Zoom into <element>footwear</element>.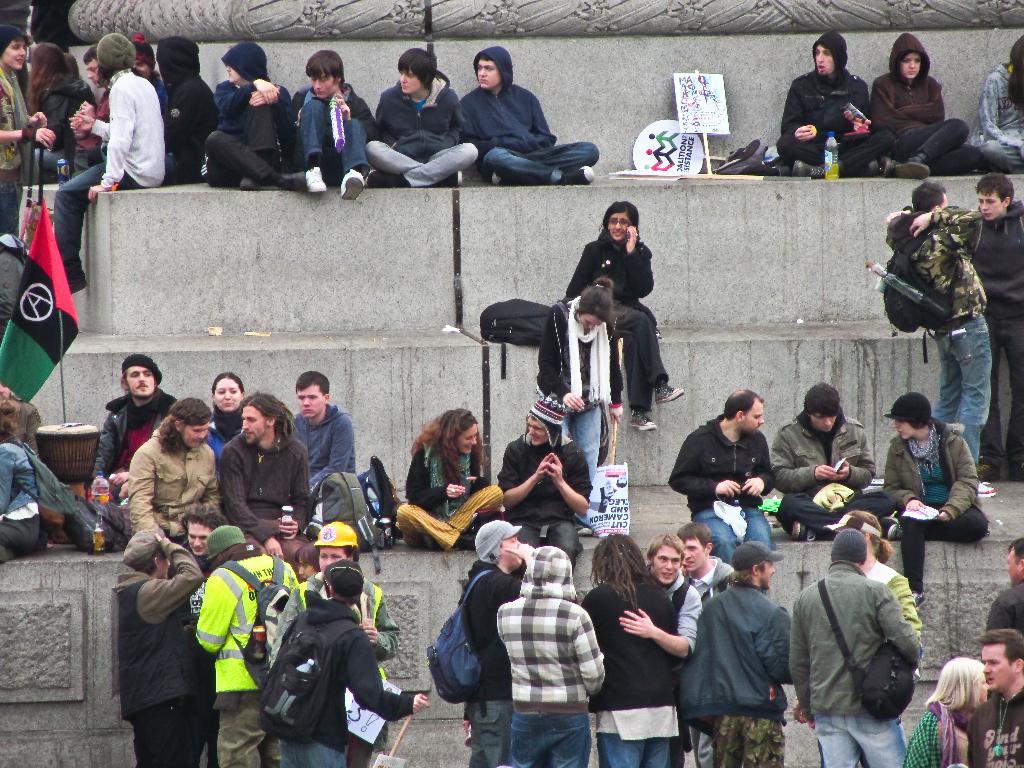
Zoom target: {"left": 415, "top": 531, "right": 431, "bottom": 552}.
